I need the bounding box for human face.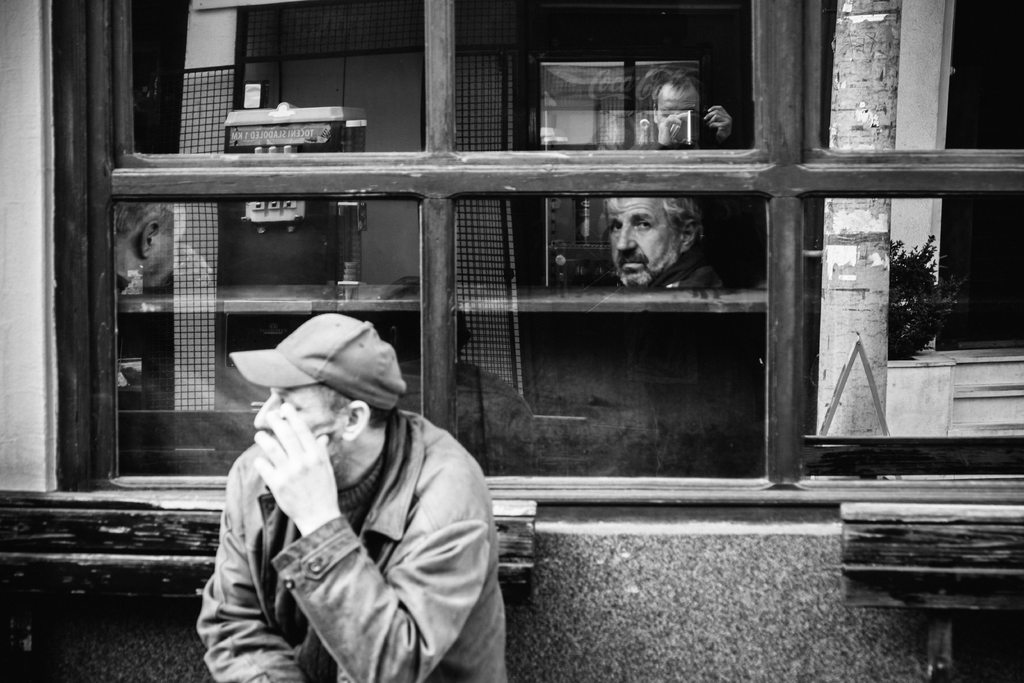
Here it is: (x1=662, y1=79, x2=707, y2=143).
